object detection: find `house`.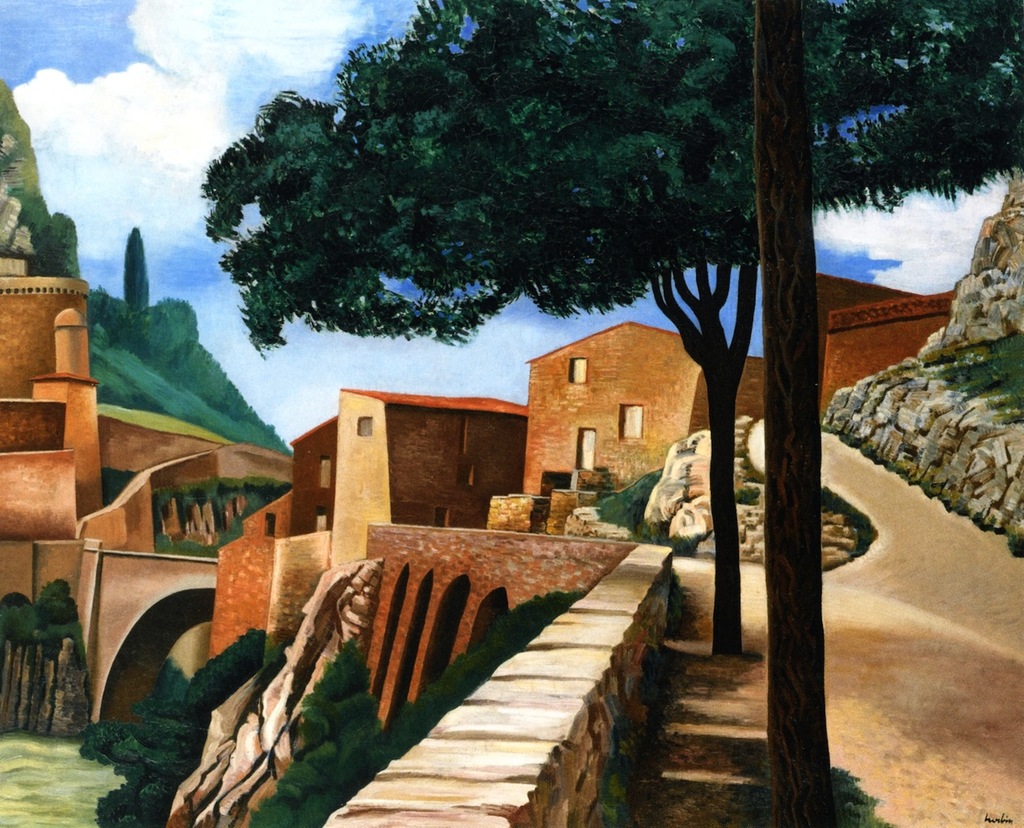
x1=443, y1=297, x2=764, y2=522.
